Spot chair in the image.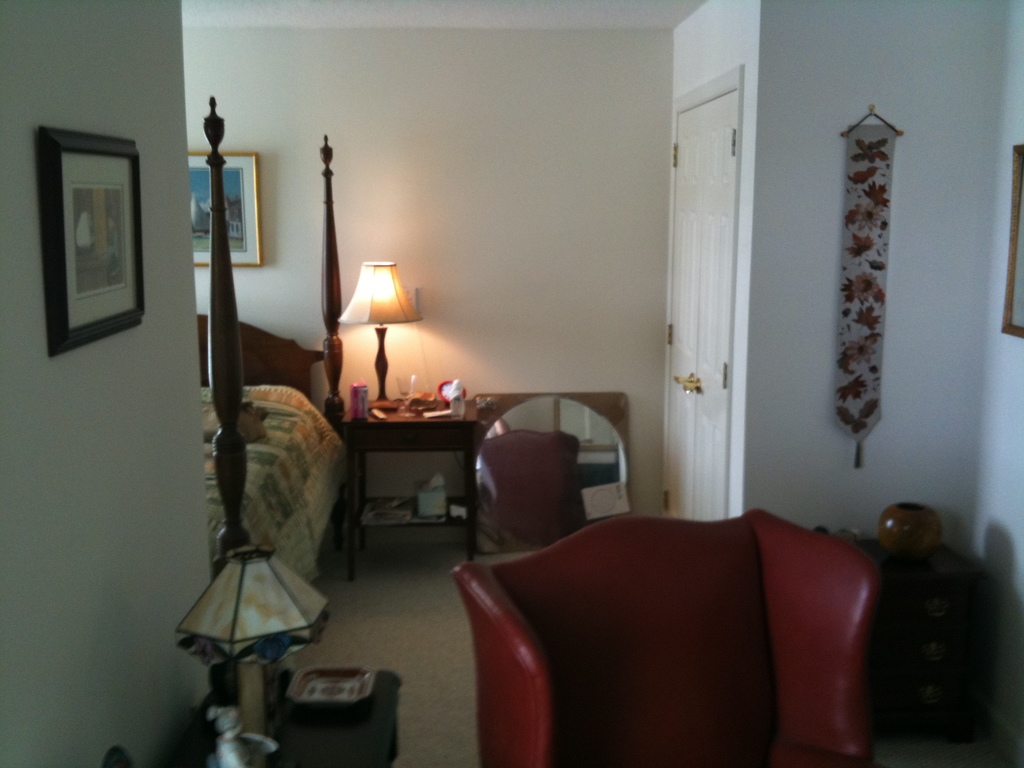
chair found at x1=451 y1=504 x2=881 y2=765.
